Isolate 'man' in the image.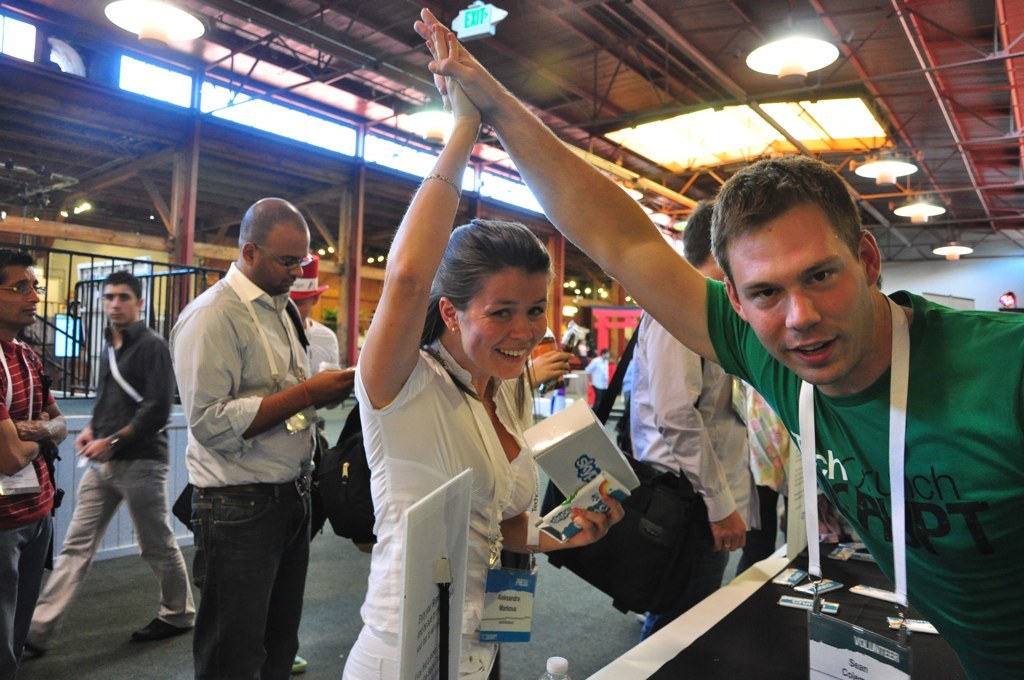
Isolated region: (x1=422, y1=10, x2=1023, y2=676).
